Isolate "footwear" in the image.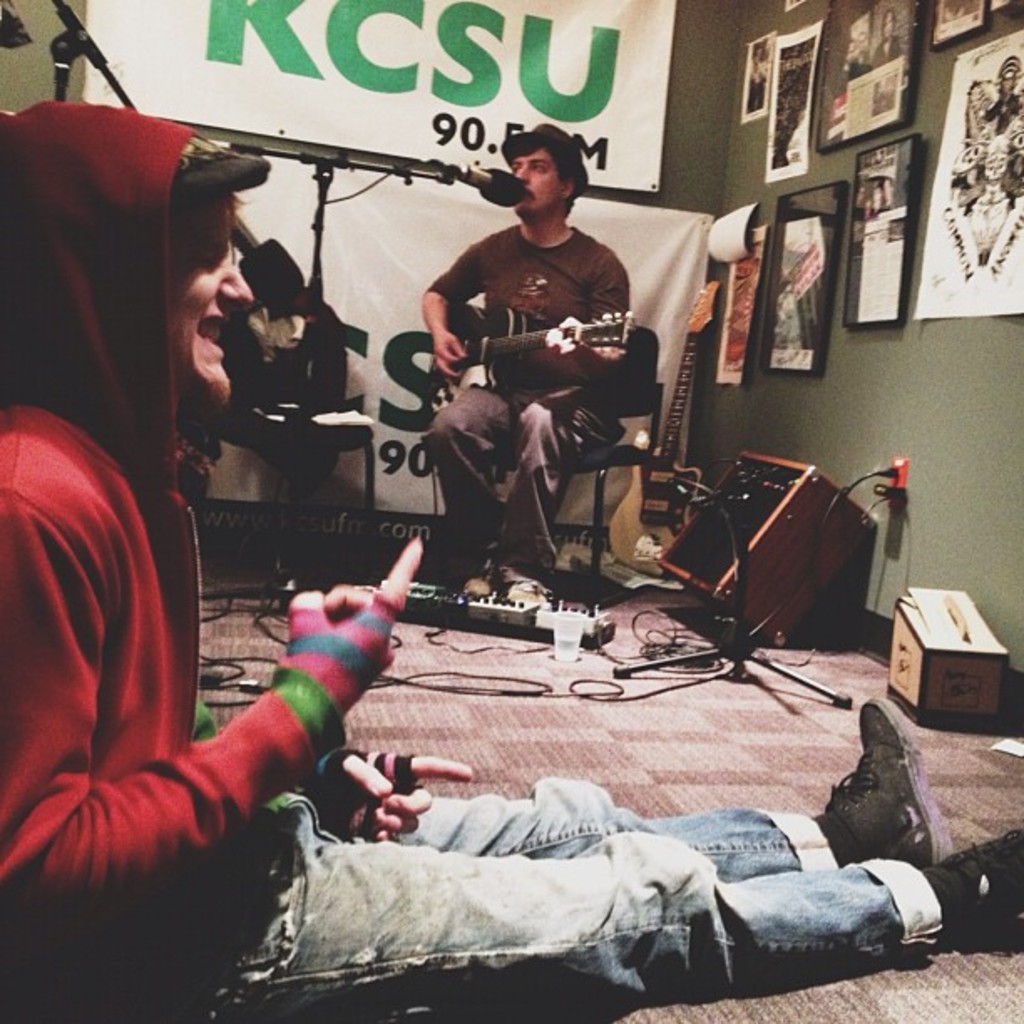
Isolated region: detection(828, 698, 950, 867).
